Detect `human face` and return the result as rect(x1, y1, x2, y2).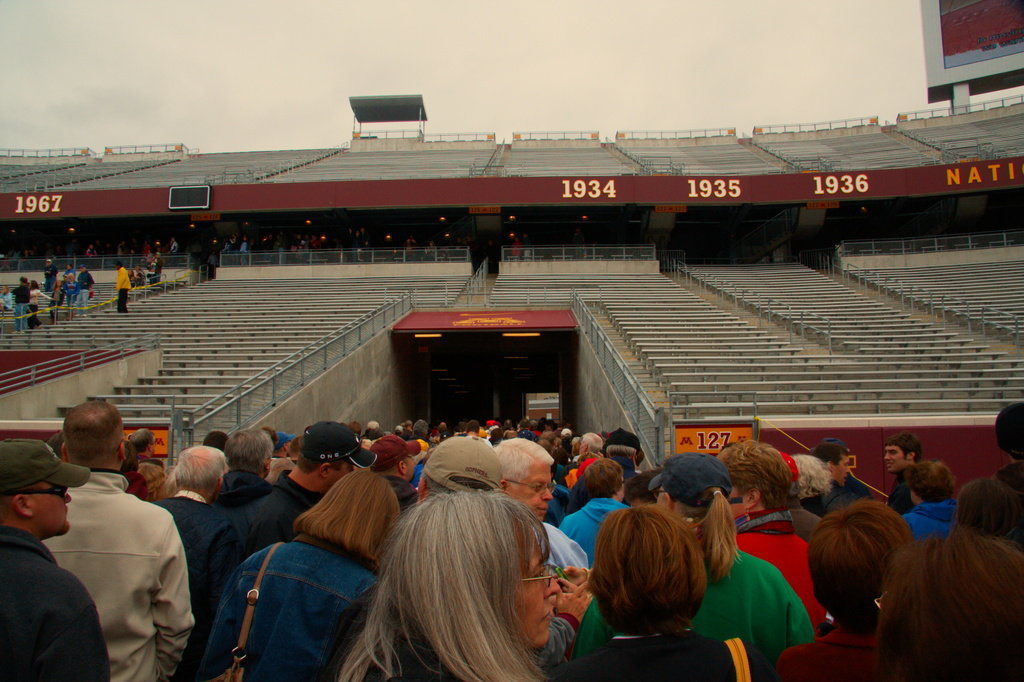
rect(511, 464, 552, 522).
